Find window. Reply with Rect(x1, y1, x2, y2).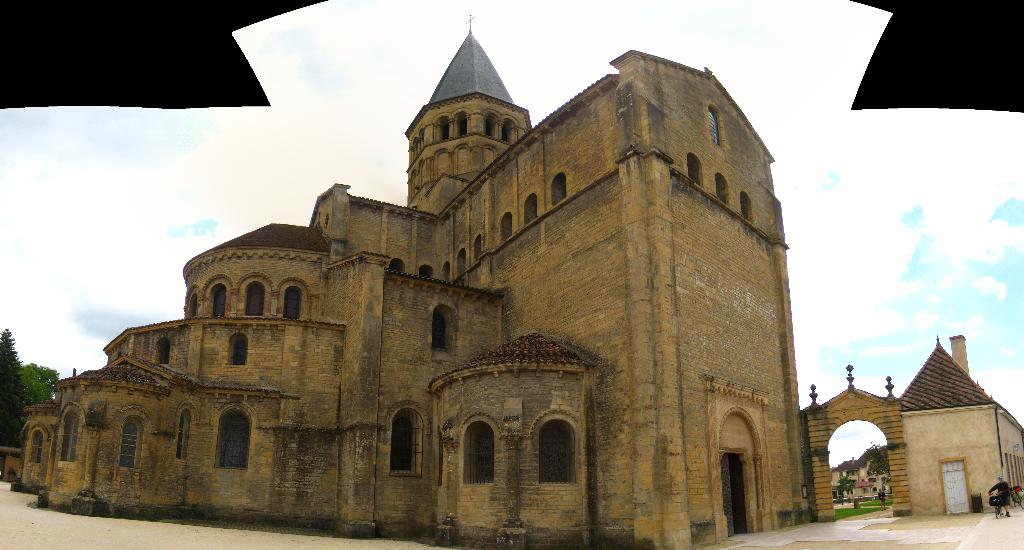
Rect(378, 391, 420, 500).
